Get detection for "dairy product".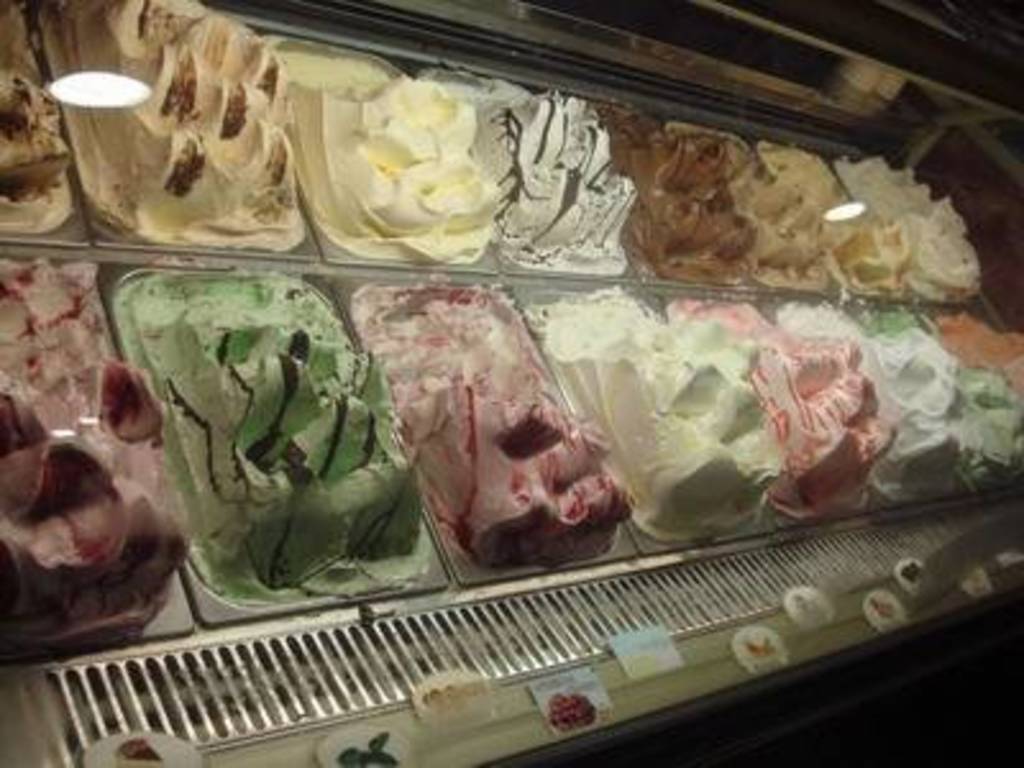
Detection: x1=422 y1=69 x2=640 y2=271.
